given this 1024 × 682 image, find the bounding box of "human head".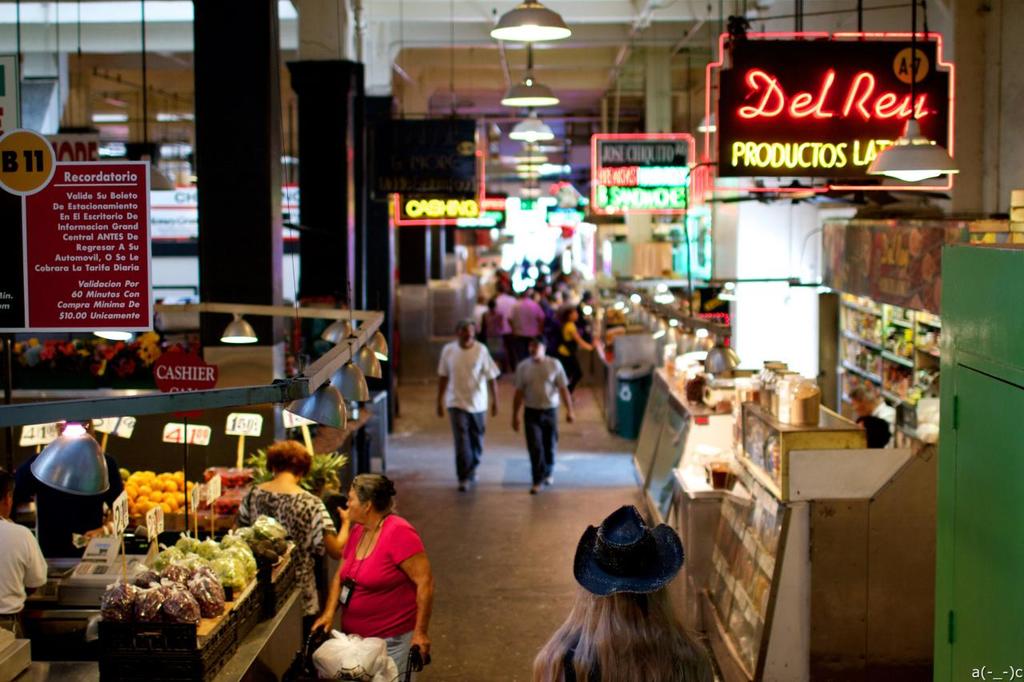
region(0, 465, 14, 516).
